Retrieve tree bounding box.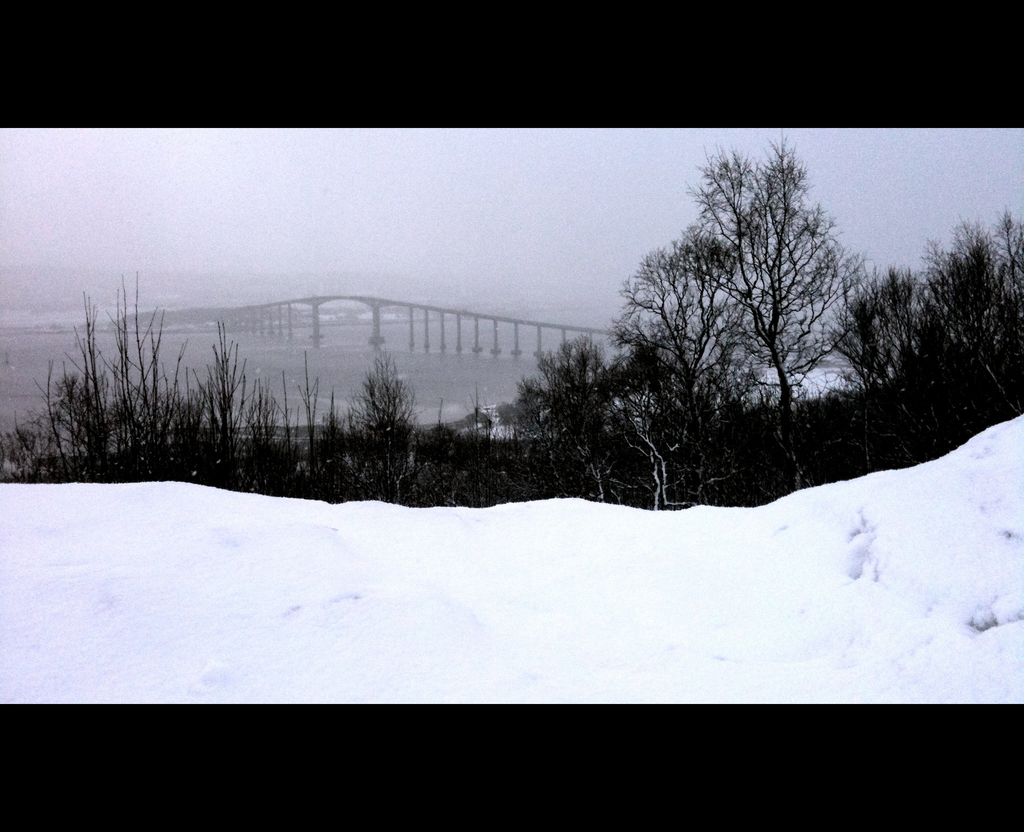
Bounding box: bbox=[660, 123, 884, 473].
